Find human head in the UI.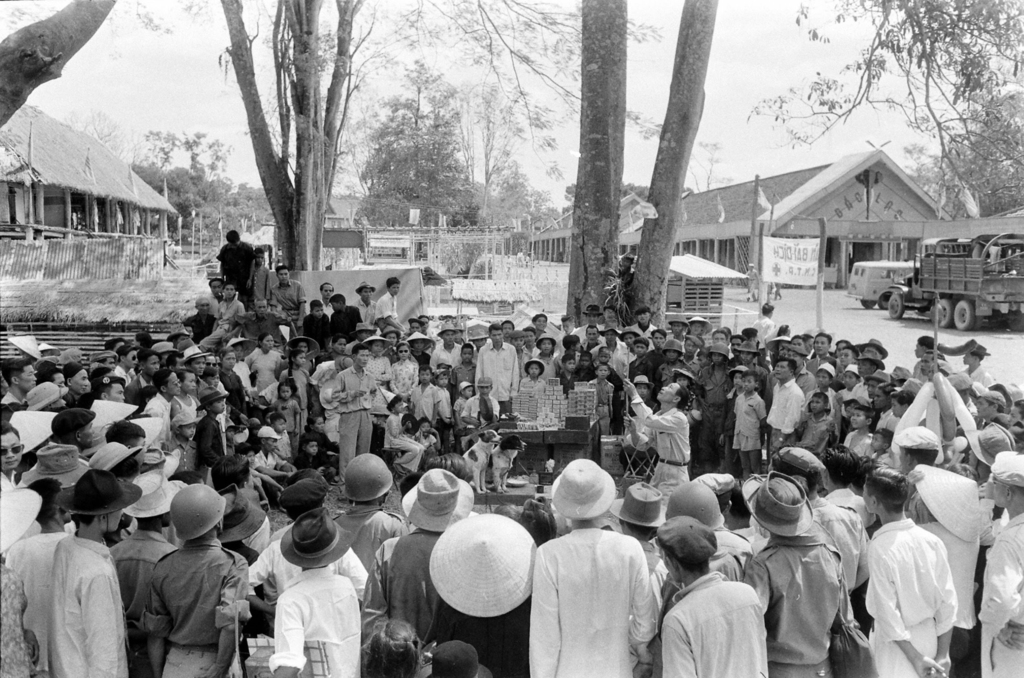
UI element at 841, 364, 857, 391.
